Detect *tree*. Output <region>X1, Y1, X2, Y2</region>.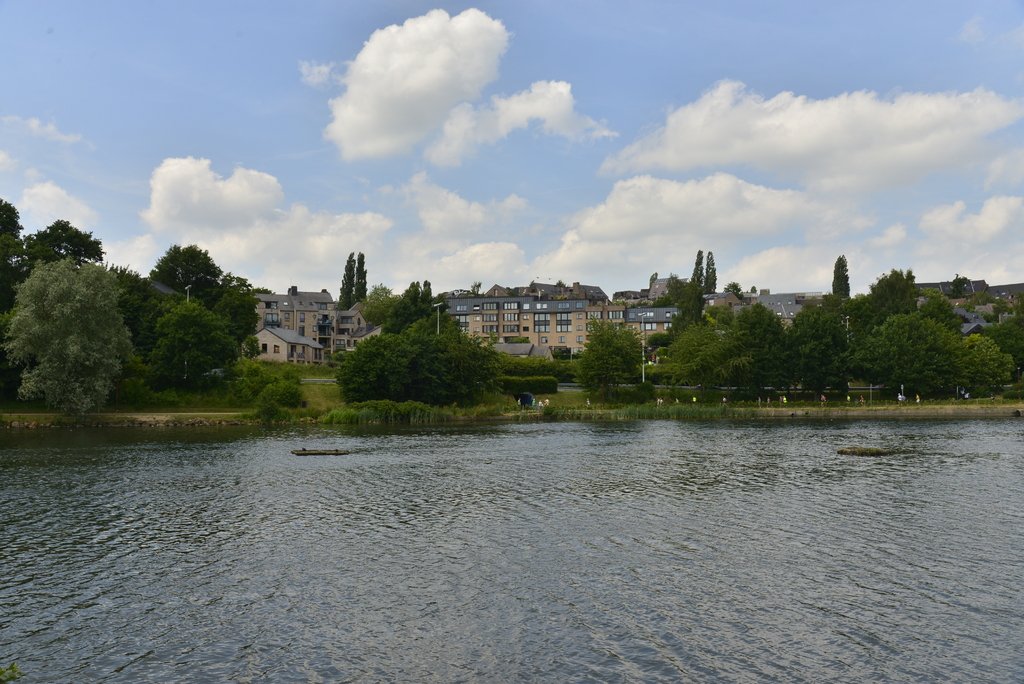
<region>358, 280, 406, 322</region>.
